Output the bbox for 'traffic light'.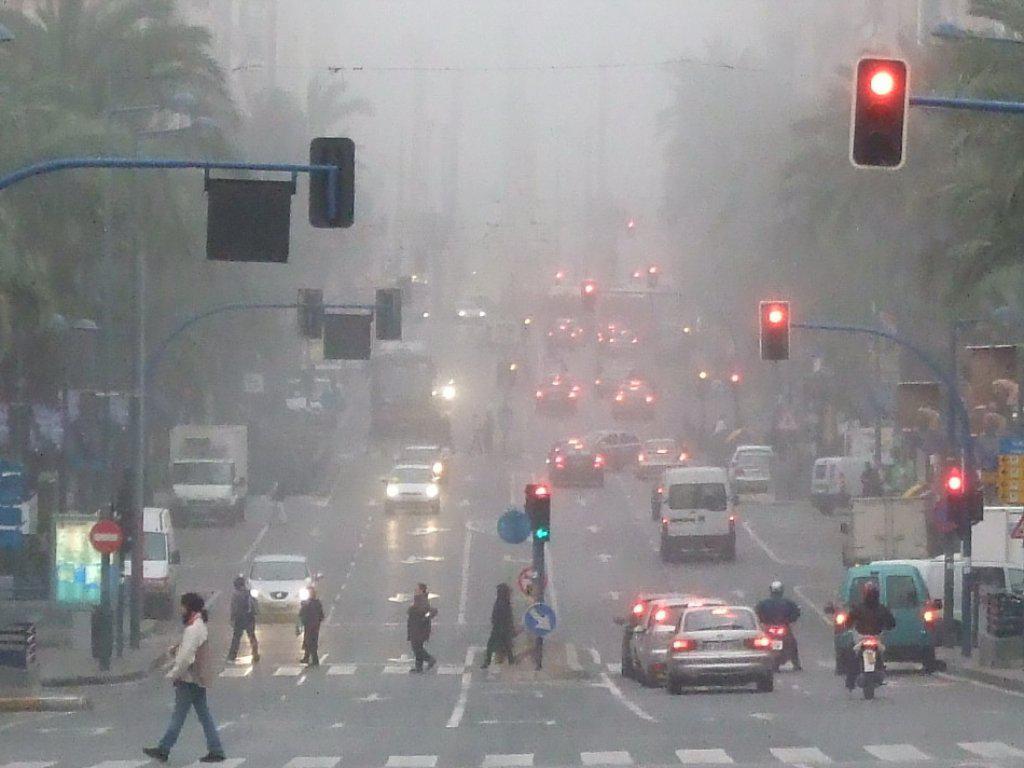
select_region(530, 492, 550, 542).
